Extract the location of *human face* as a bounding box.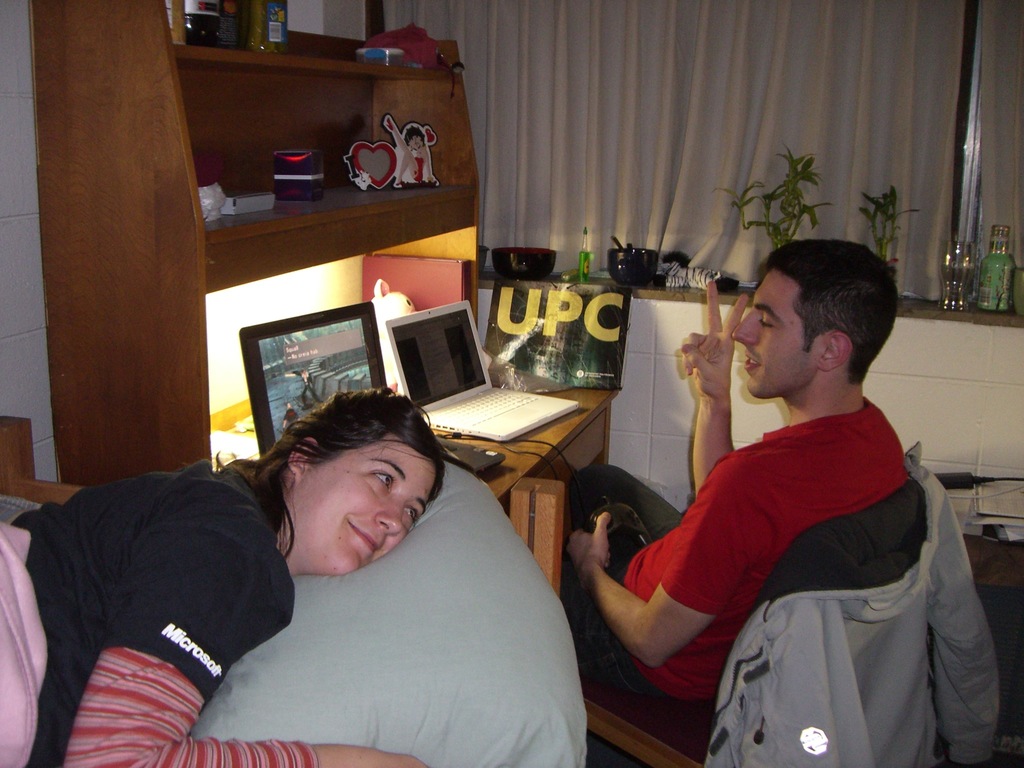
292,426,438,576.
